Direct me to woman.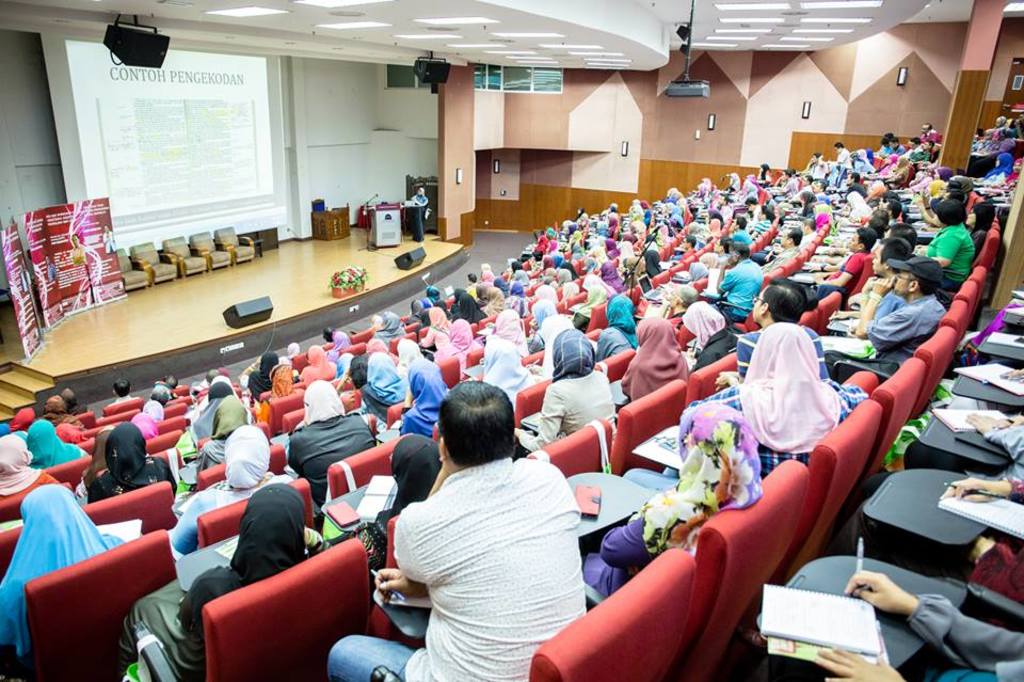
Direction: 55:419:81:443.
